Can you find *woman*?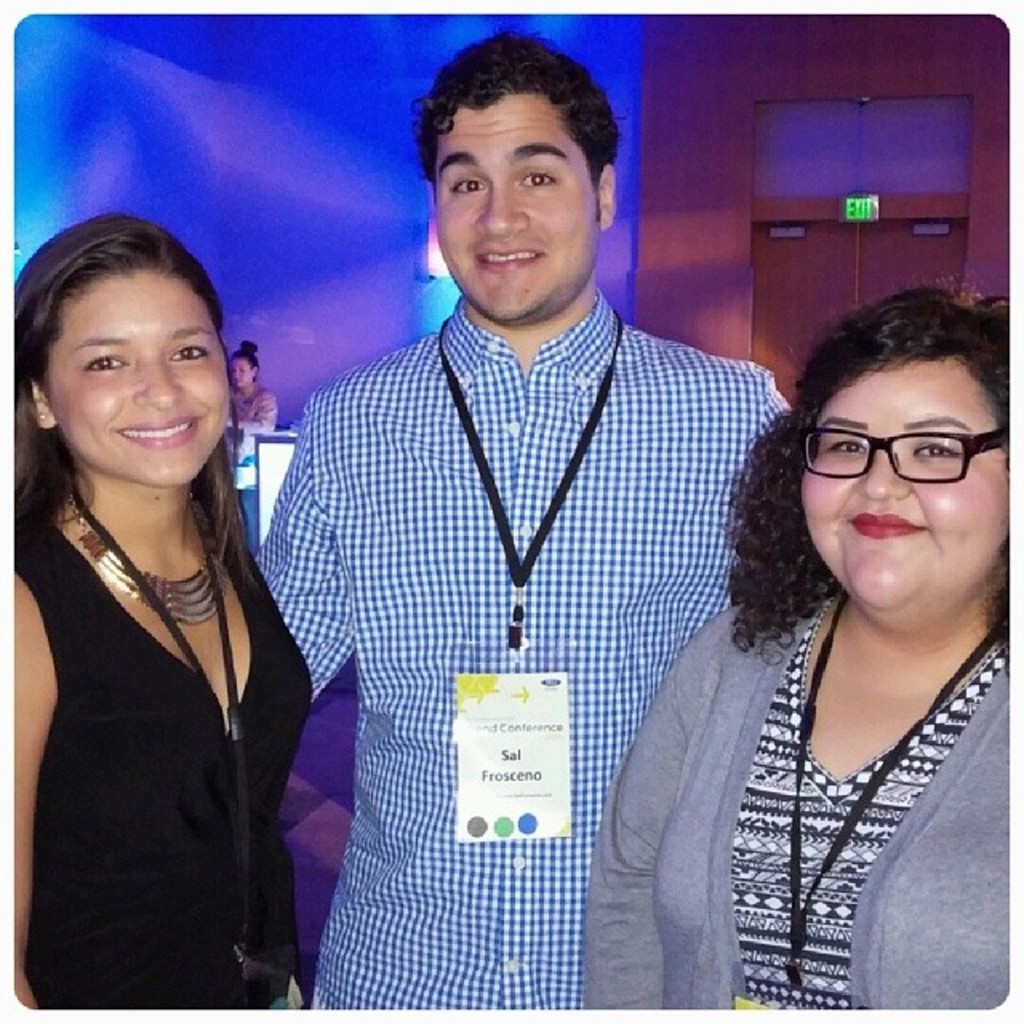
Yes, bounding box: bbox=(627, 251, 1023, 1006).
